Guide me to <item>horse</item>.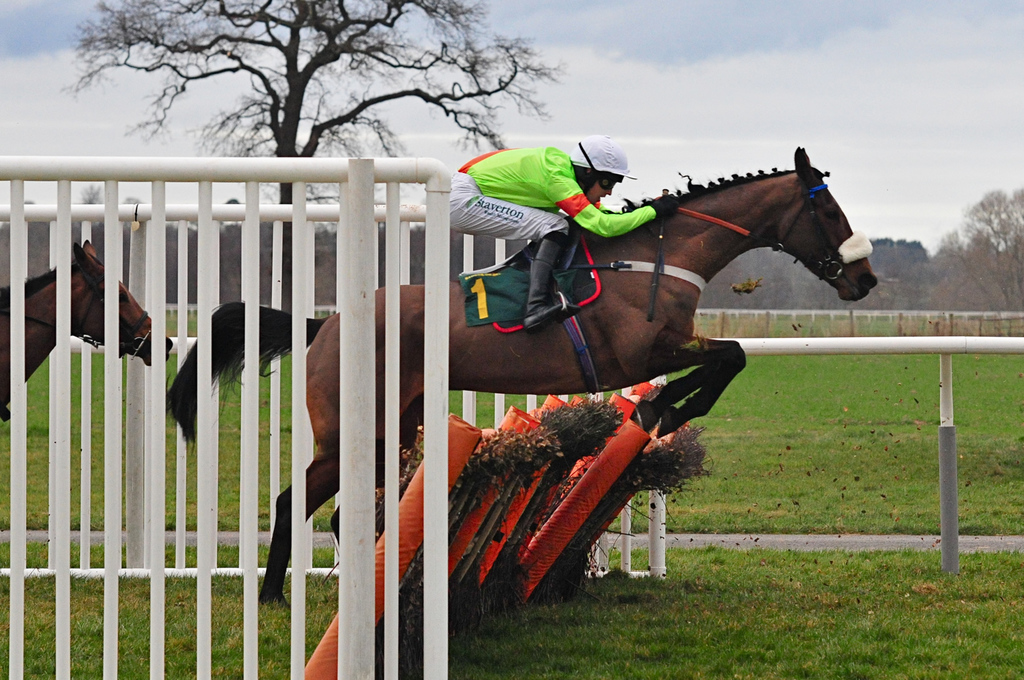
Guidance: BBox(0, 238, 176, 413).
